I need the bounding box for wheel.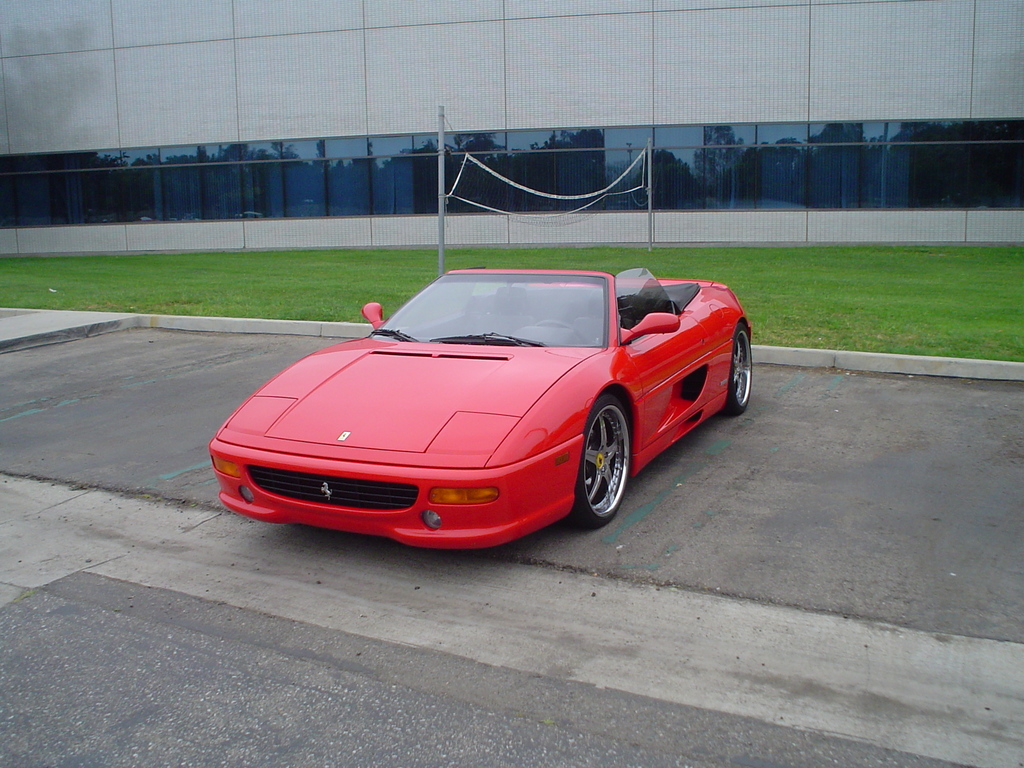
Here it is: select_region(724, 320, 754, 415).
